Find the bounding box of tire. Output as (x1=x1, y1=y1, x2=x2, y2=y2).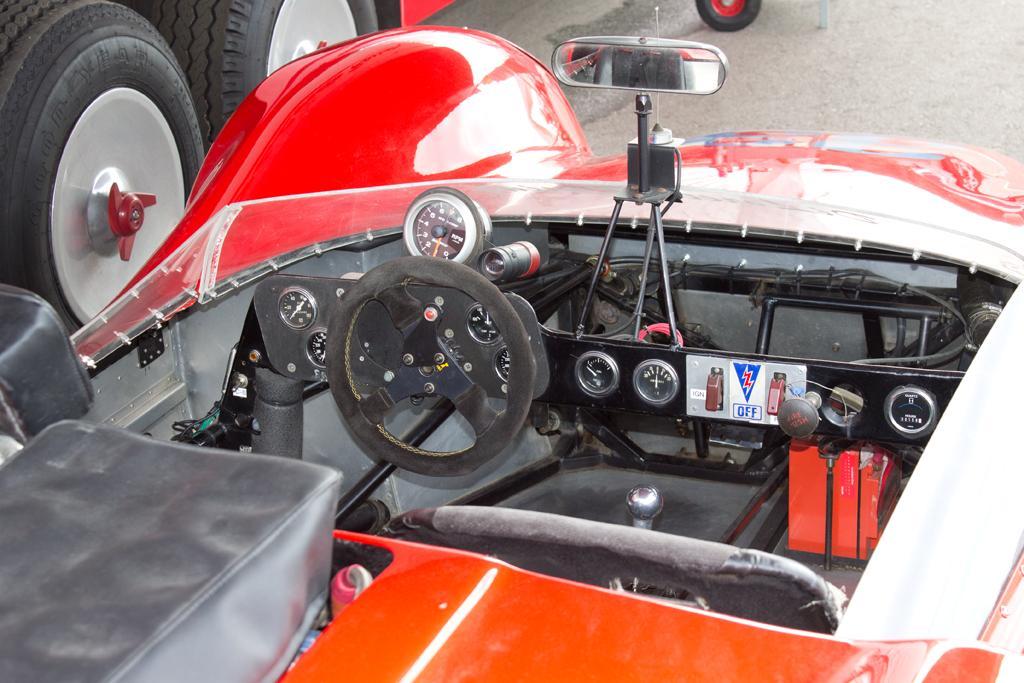
(x1=695, y1=0, x2=764, y2=33).
